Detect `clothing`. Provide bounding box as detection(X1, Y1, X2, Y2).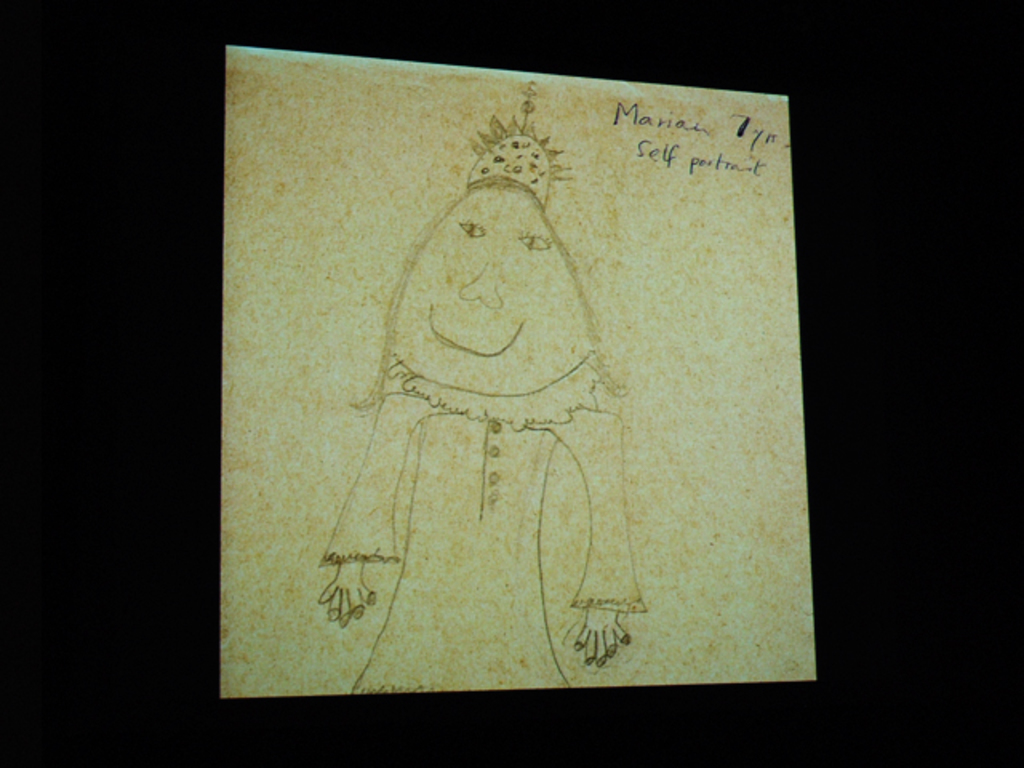
detection(376, 392, 626, 698).
